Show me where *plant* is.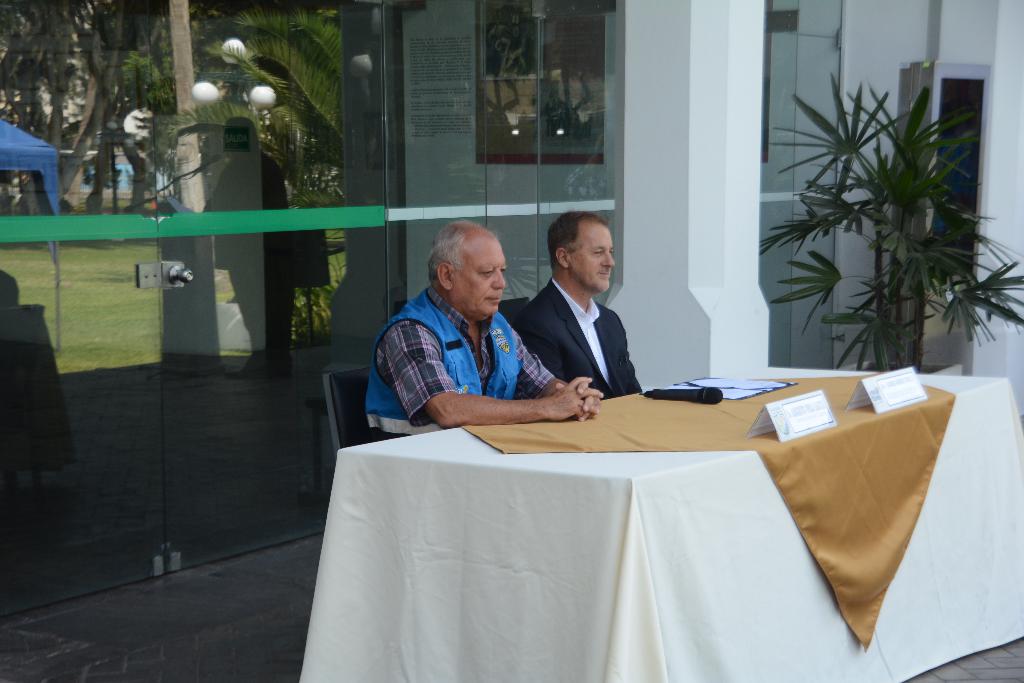
*plant* is at bbox=(776, 61, 1012, 410).
